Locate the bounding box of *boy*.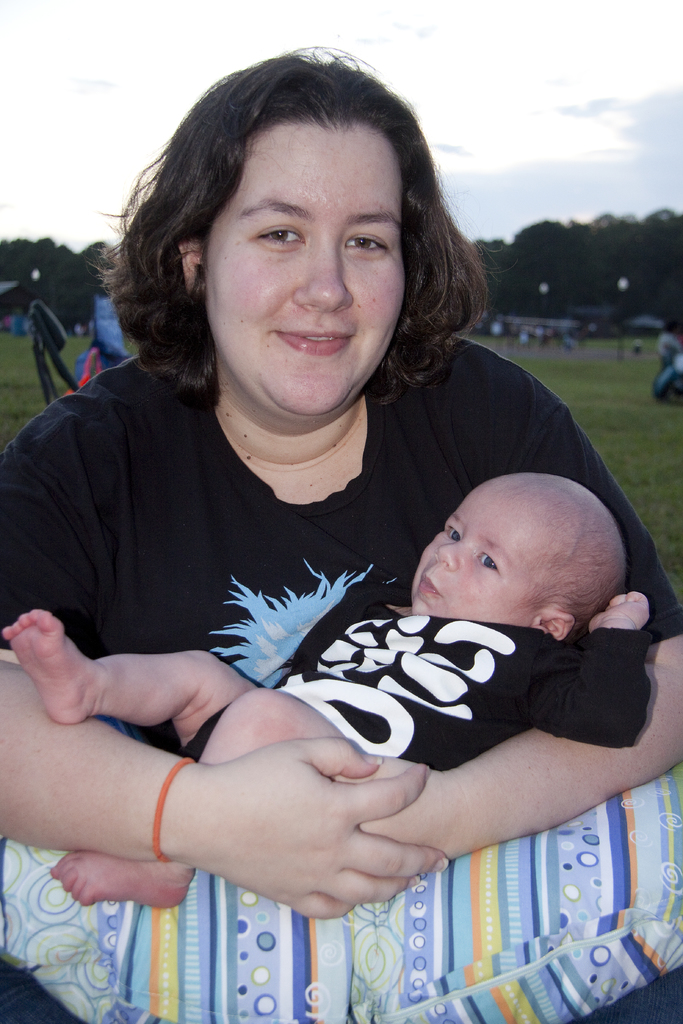
Bounding box: [0,476,649,909].
